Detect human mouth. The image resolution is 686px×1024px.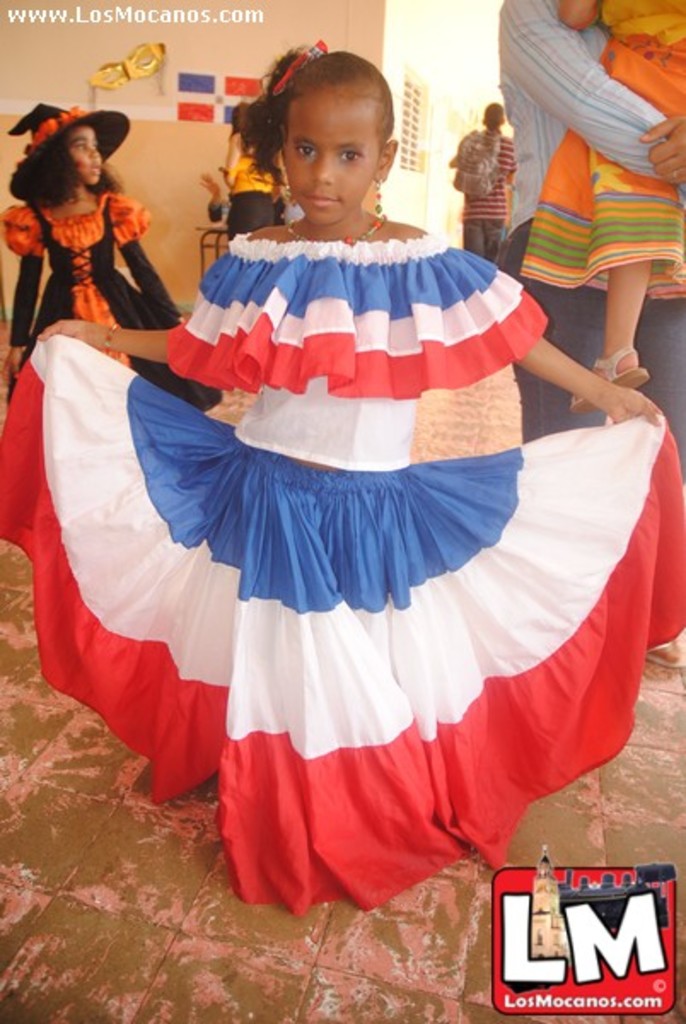
305, 189, 338, 208.
